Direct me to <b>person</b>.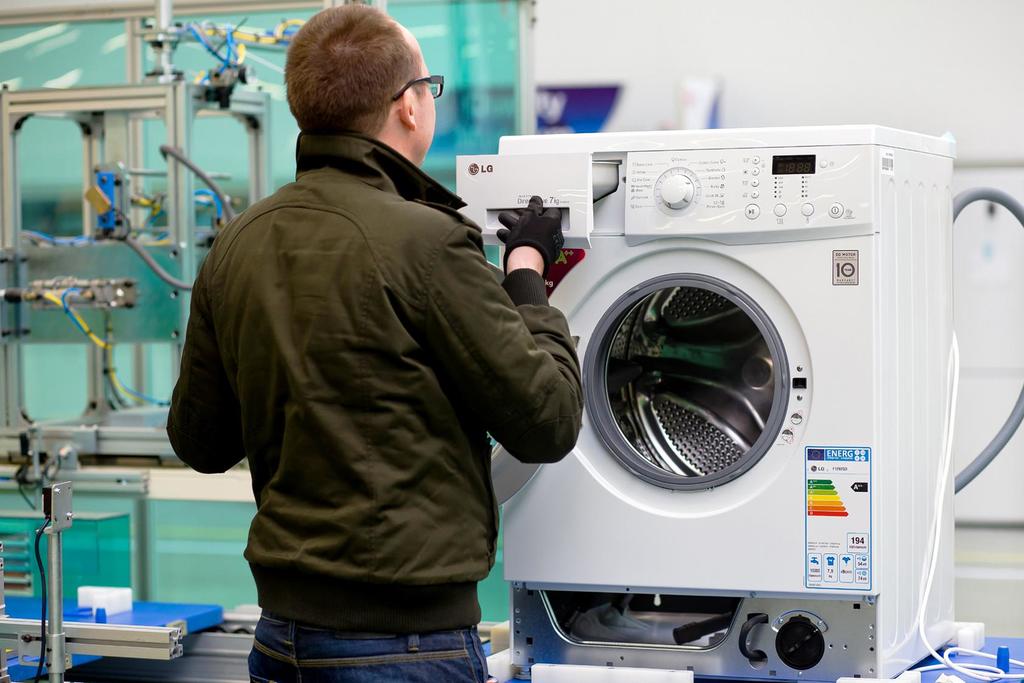
Direction: box=[188, 20, 580, 668].
